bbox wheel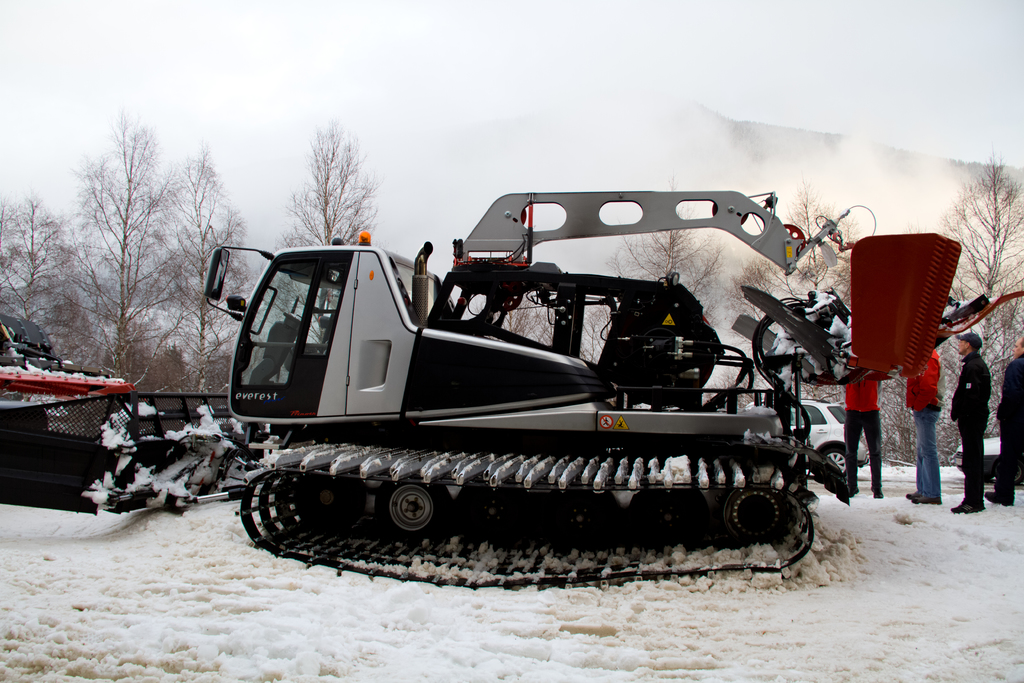
294, 468, 369, 531
